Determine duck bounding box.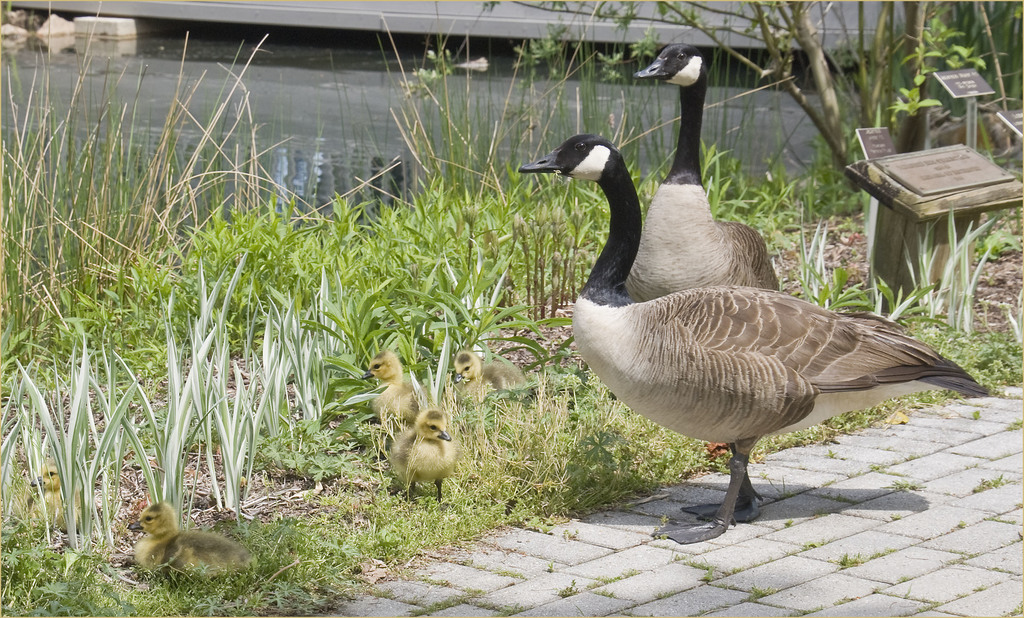
Determined: left=113, top=459, right=164, bottom=566.
